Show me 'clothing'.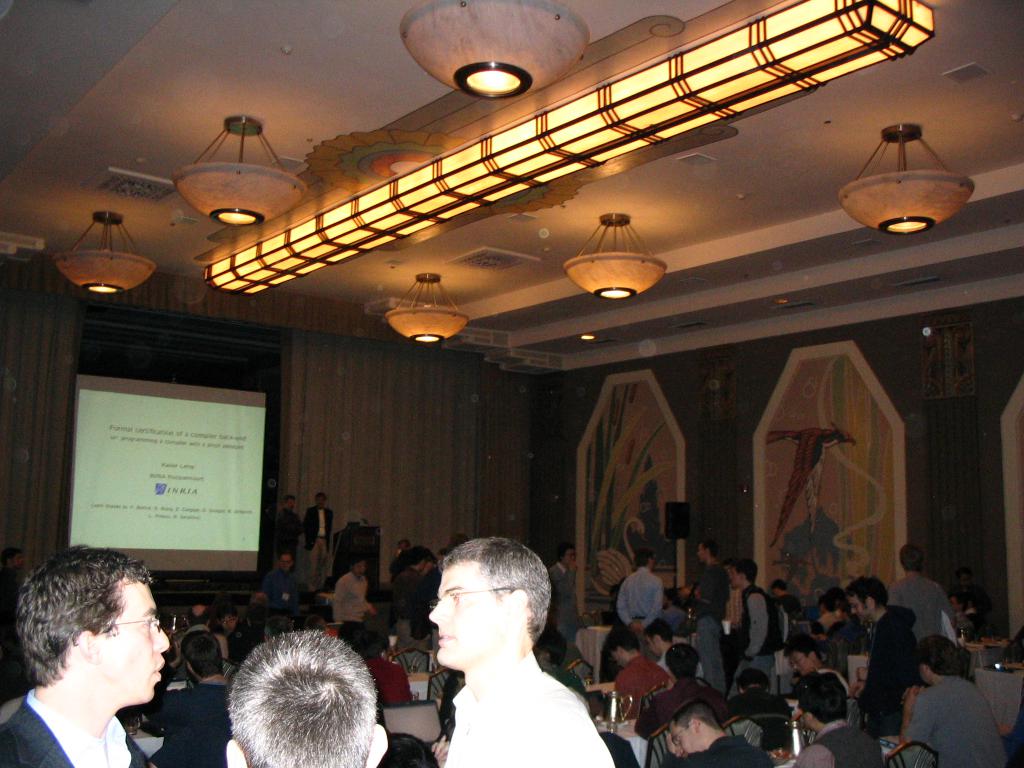
'clothing' is here: 296,500,330,584.
